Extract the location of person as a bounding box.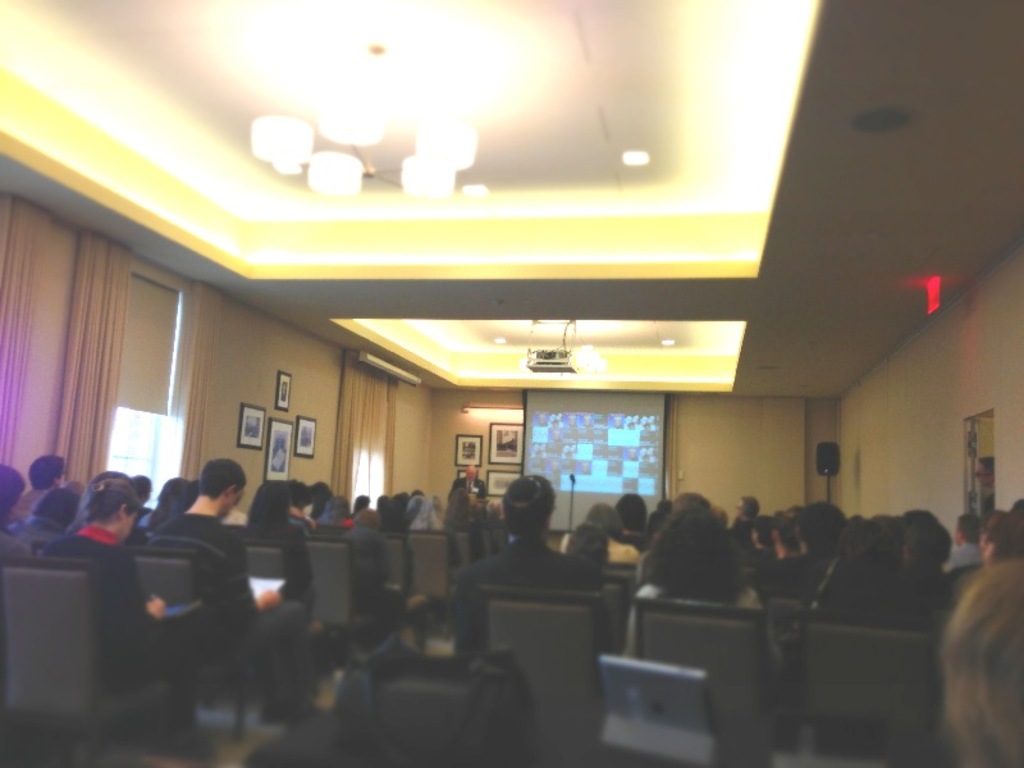
region(42, 468, 218, 750).
